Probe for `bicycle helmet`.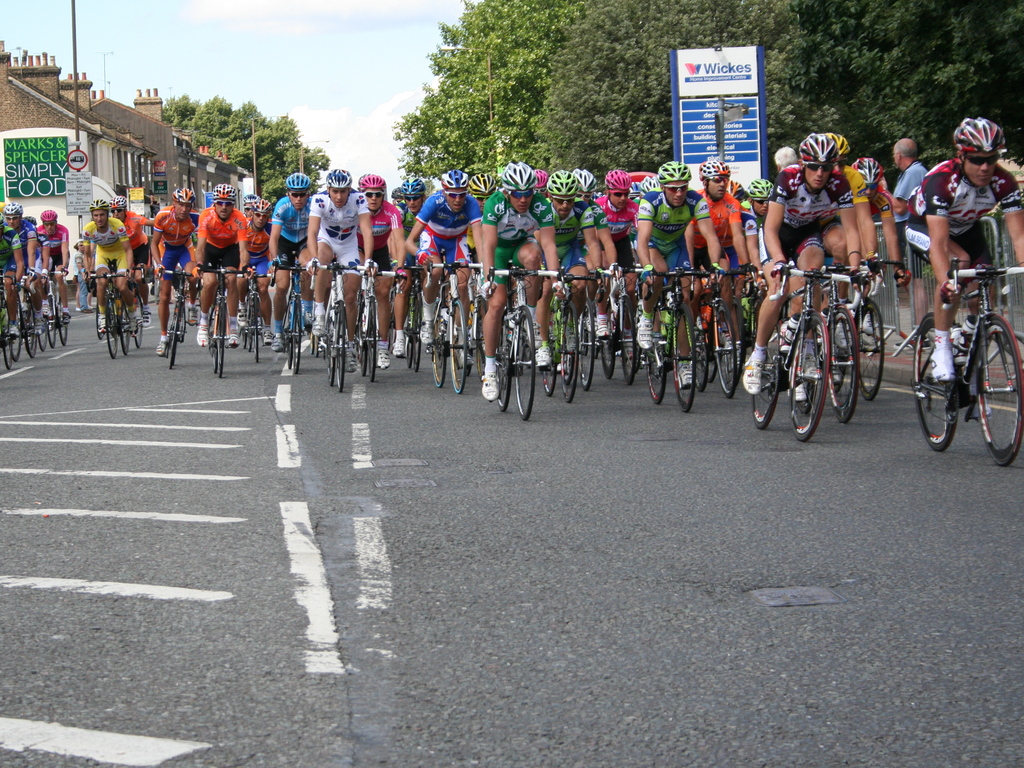
Probe result: <bbox>237, 195, 252, 205</bbox>.
